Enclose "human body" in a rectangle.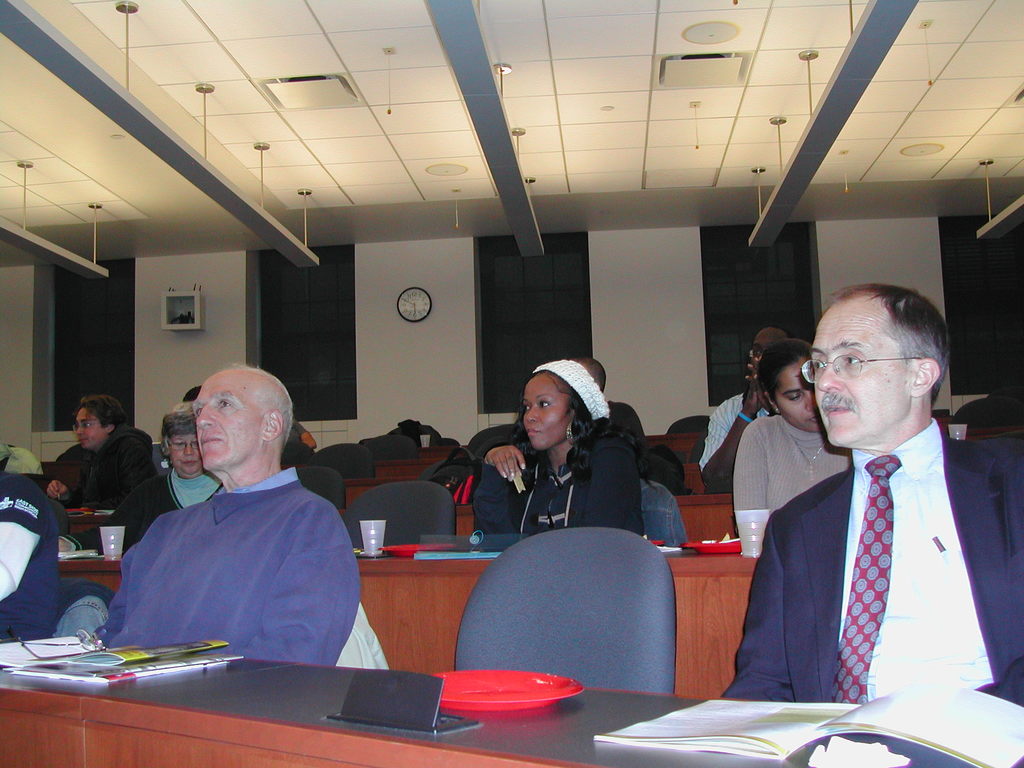
[left=704, top=375, right=787, bottom=495].
